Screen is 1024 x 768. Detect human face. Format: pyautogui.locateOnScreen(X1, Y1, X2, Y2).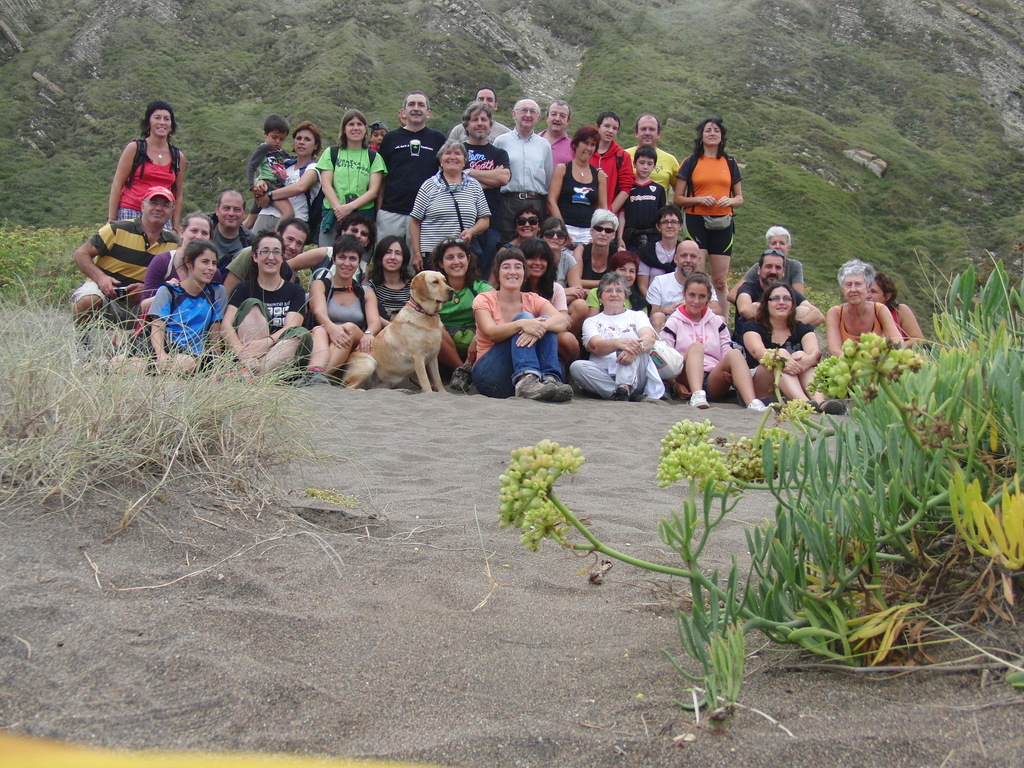
pyautogui.locateOnScreen(466, 109, 490, 140).
